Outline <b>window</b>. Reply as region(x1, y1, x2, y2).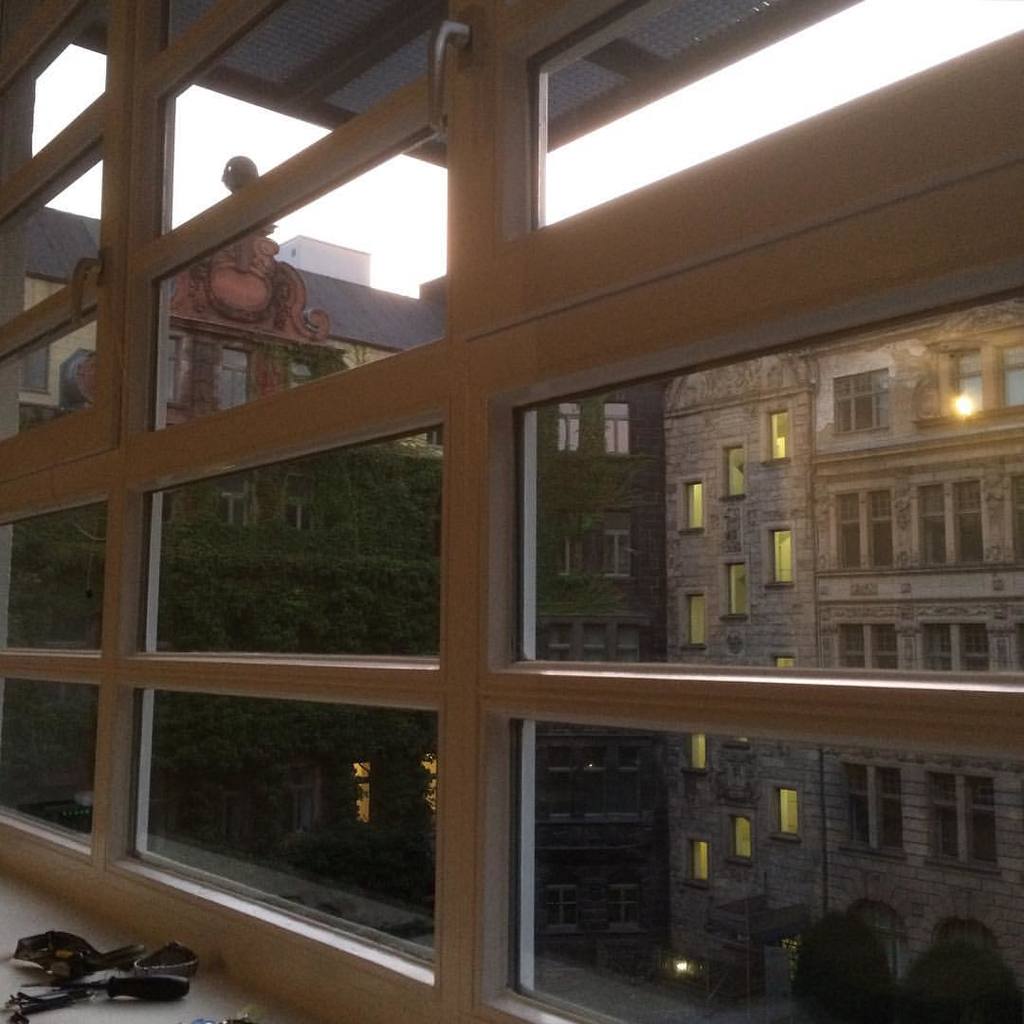
region(558, 402, 578, 455).
